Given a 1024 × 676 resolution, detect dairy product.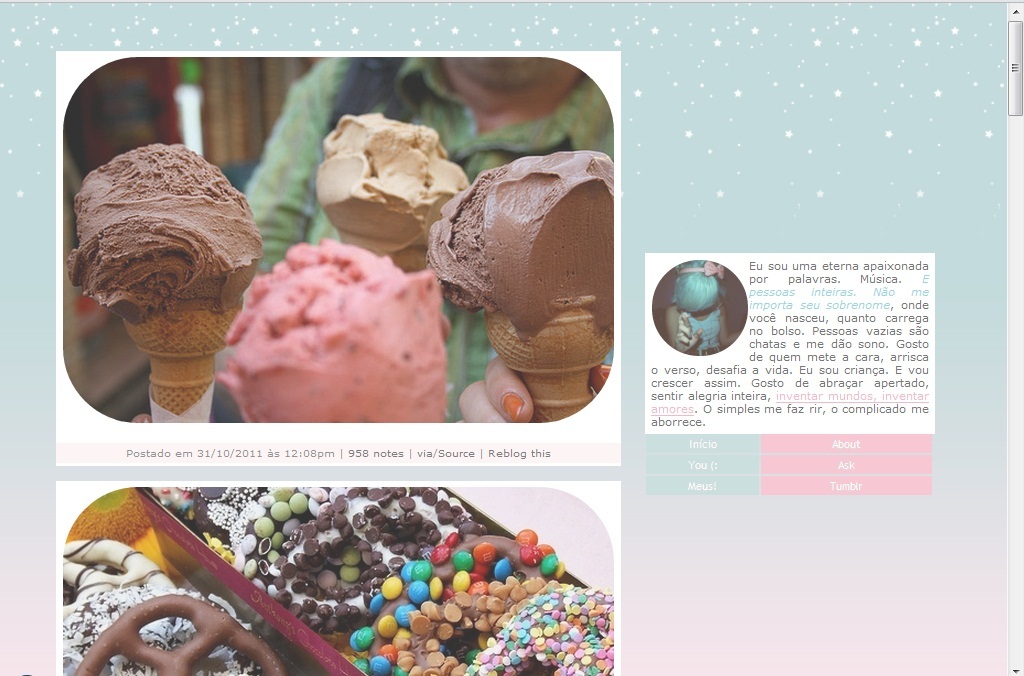
x1=152 y1=491 x2=615 y2=675.
